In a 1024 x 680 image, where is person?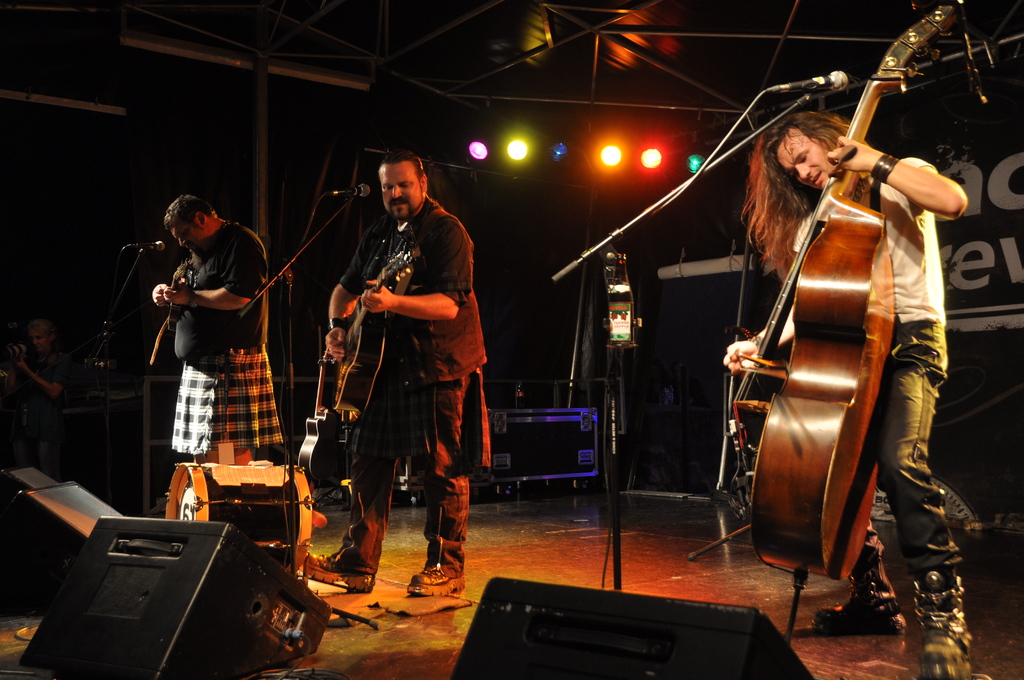
10:312:72:474.
